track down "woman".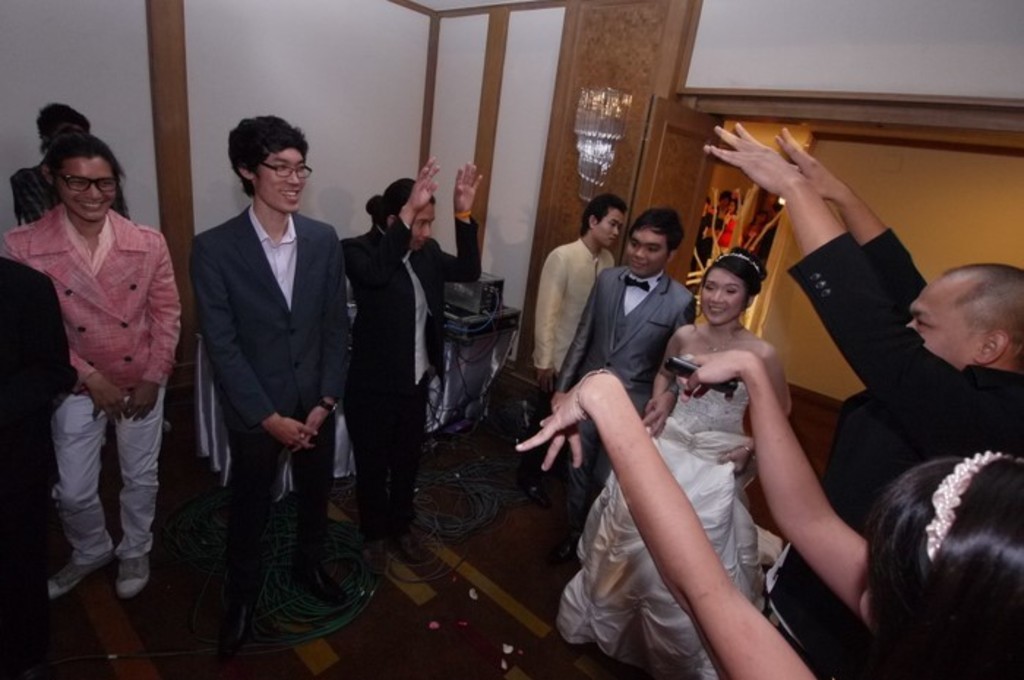
Tracked to [553, 216, 802, 674].
